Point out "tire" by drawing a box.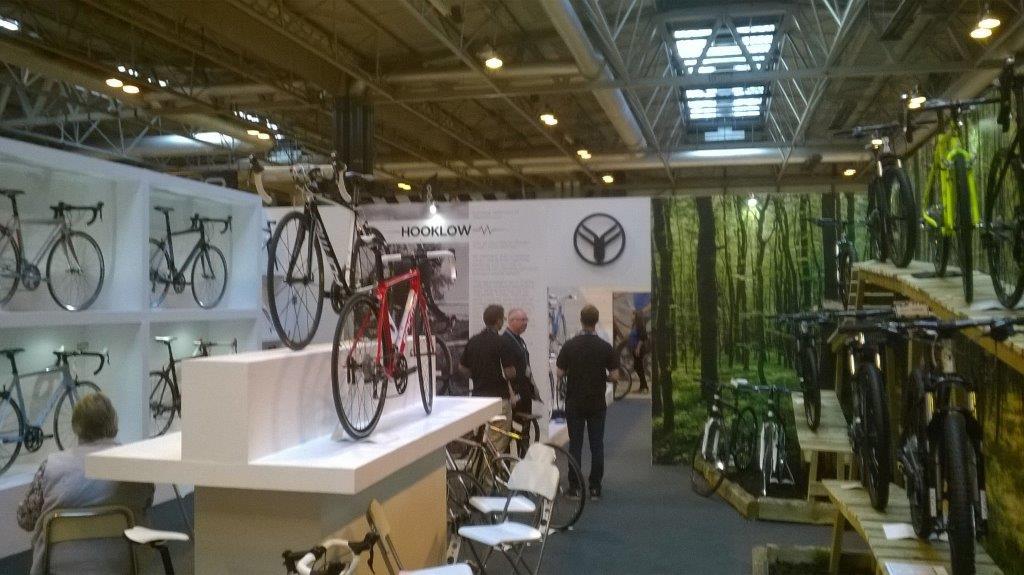
rect(955, 157, 975, 301).
